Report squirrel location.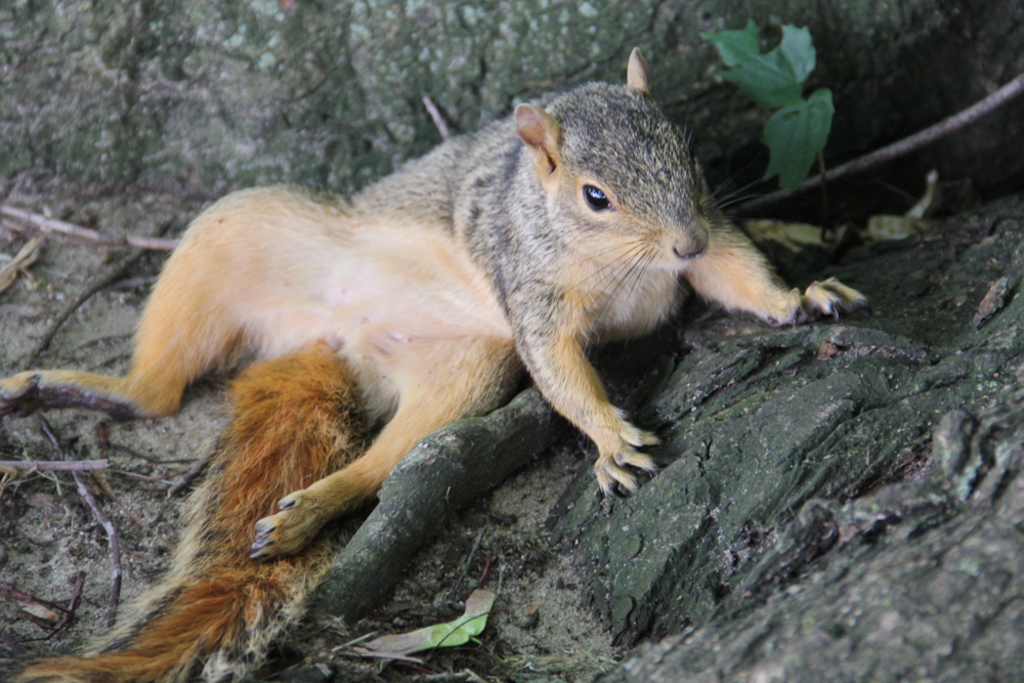
Report: bbox(0, 45, 868, 563).
